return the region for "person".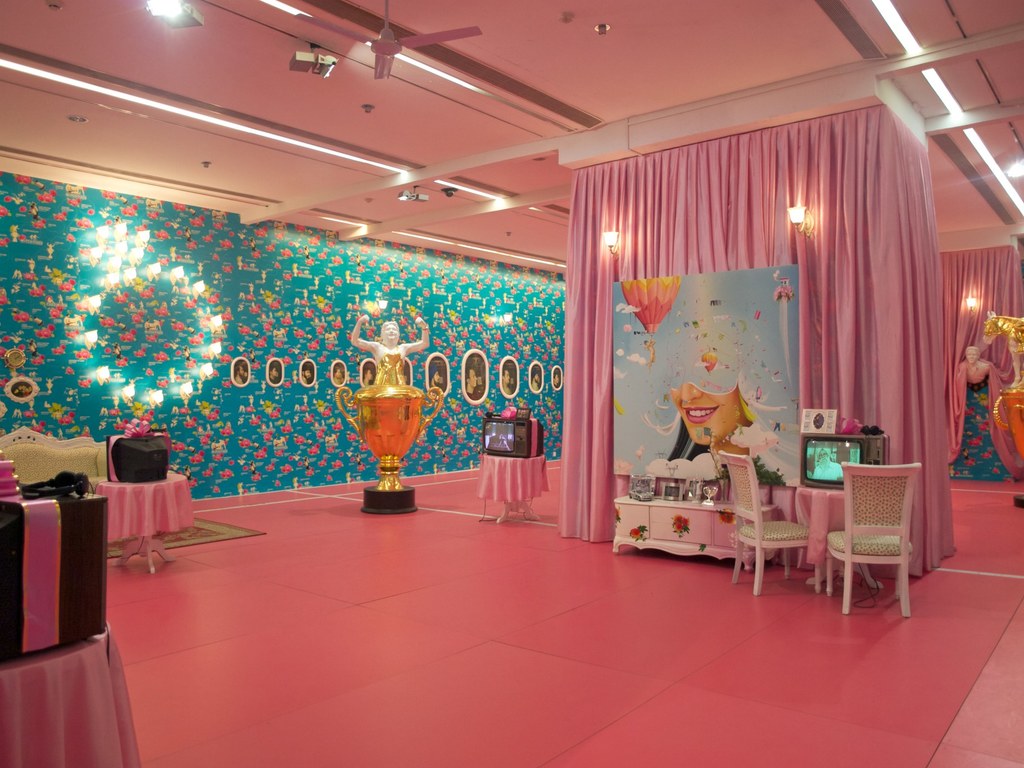
{"x1": 344, "y1": 311, "x2": 432, "y2": 380}.
